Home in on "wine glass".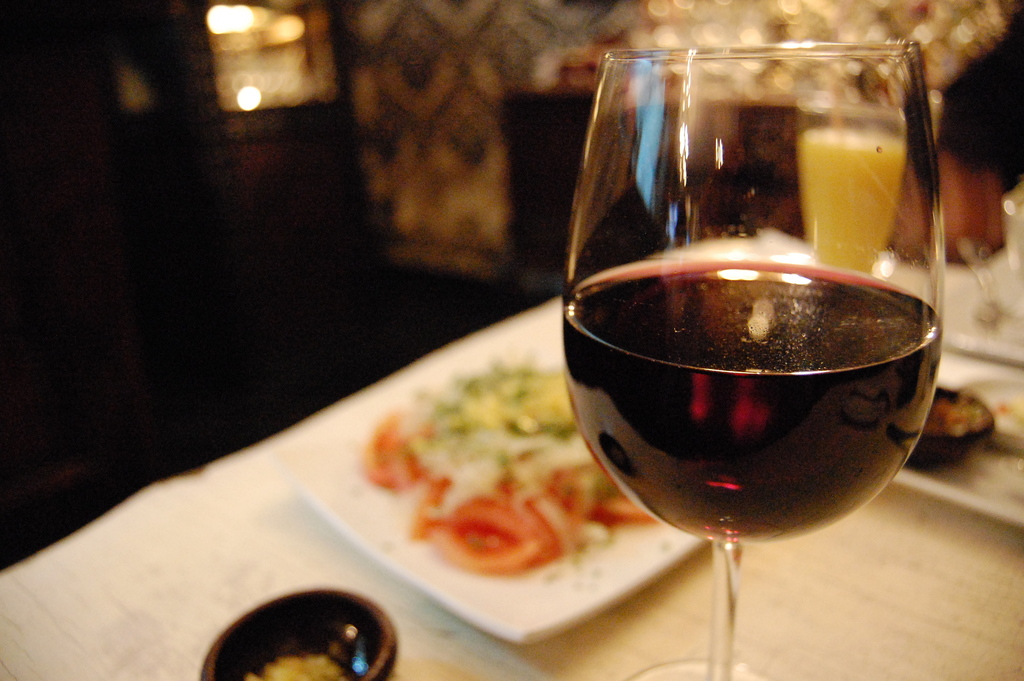
Homed in at [x1=559, y1=36, x2=948, y2=680].
